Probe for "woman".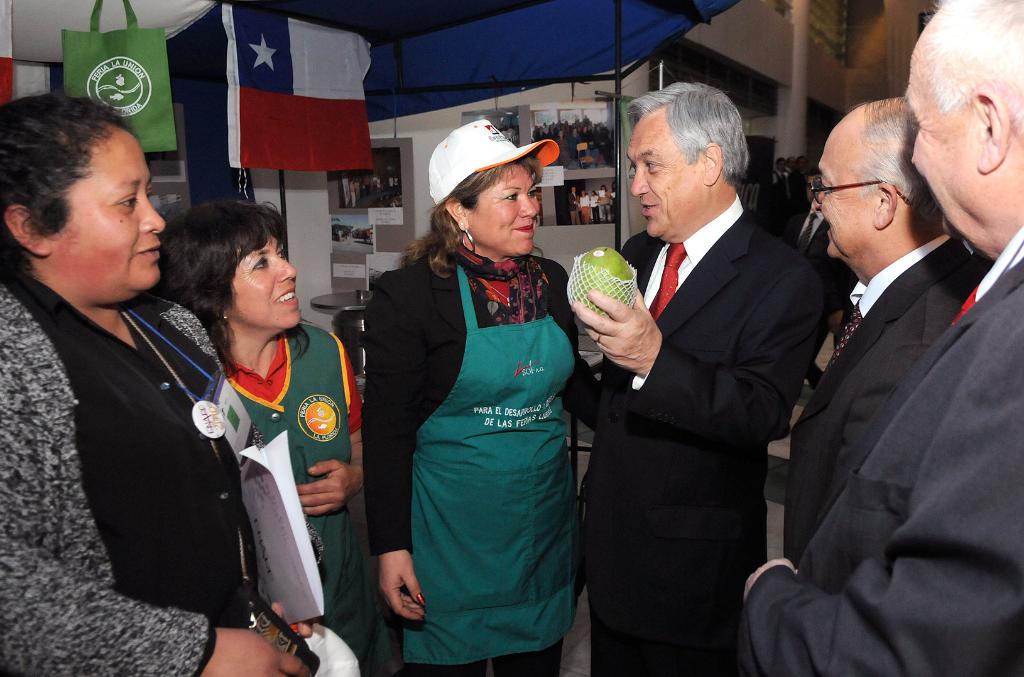
Probe result: (x1=0, y1=92, x2=317, y2=676).
